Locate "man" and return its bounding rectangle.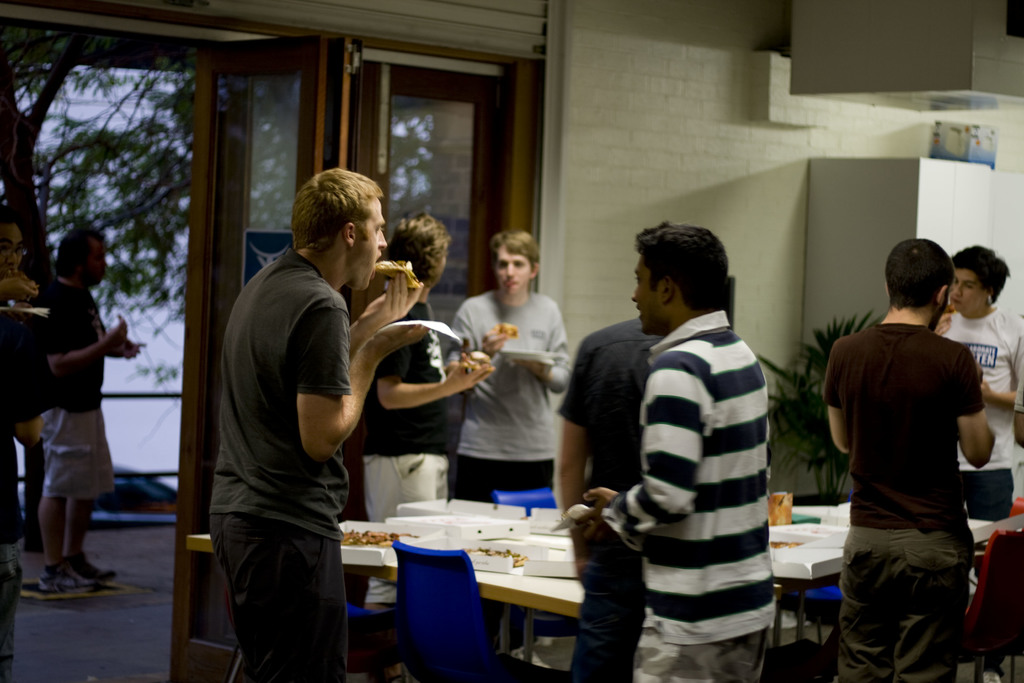
{"x1": 40, "y1": 225, "x2": 141, "y2": 584}.
